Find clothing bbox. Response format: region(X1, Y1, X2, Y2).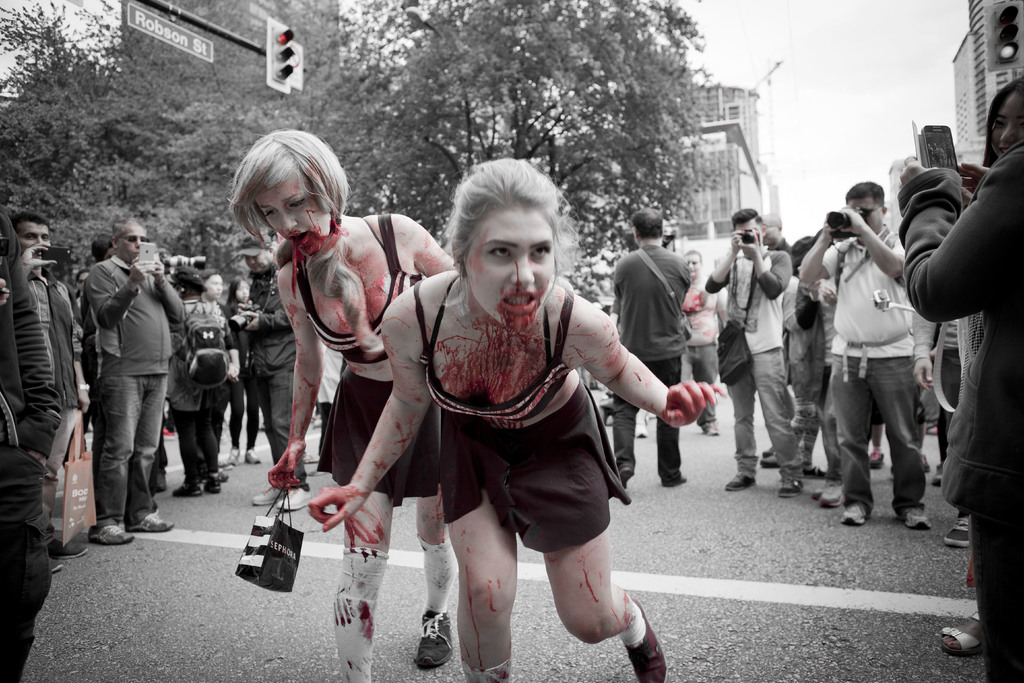
region(613, 240, 692, 356).
